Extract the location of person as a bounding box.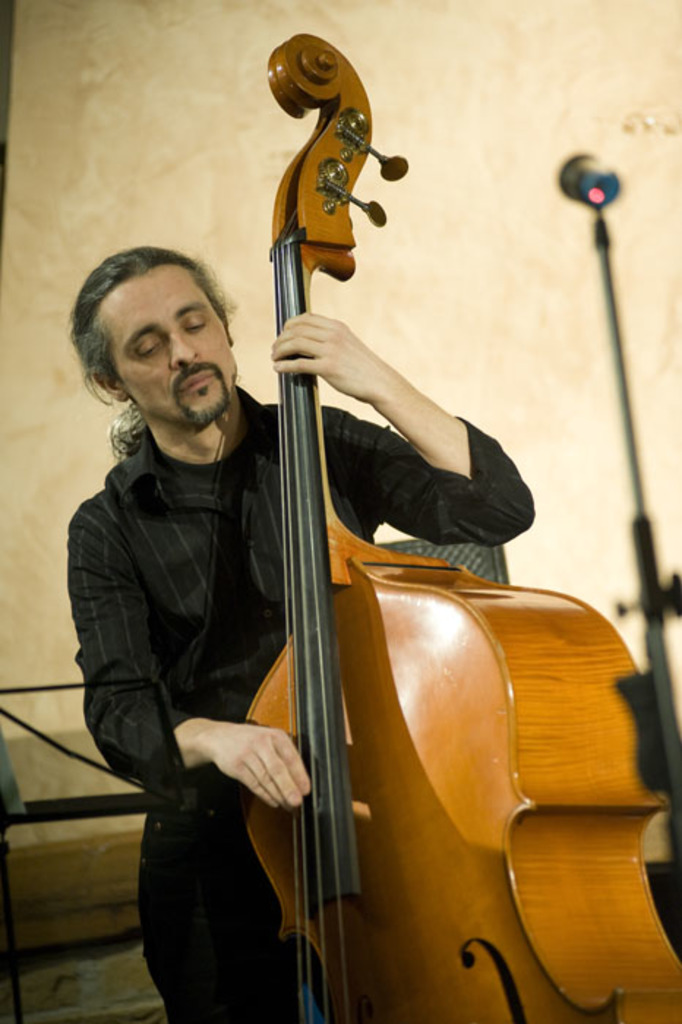
63:237:542:1023.
